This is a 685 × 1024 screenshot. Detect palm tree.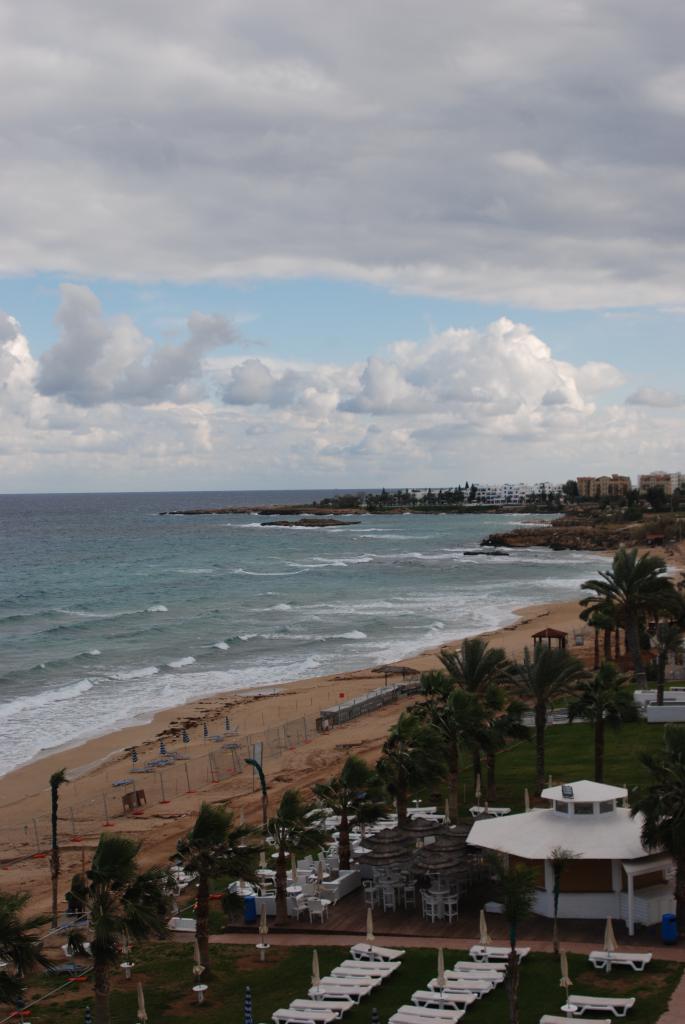
(555,657,646,779).
